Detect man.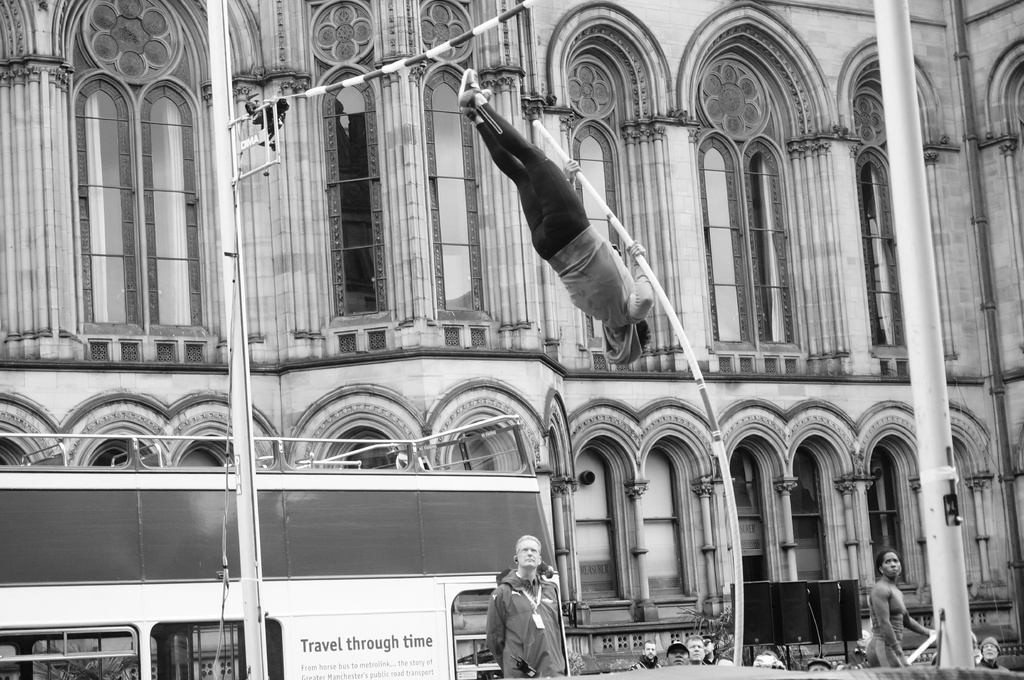
Detected at region(978, 638, 1008, 670).
